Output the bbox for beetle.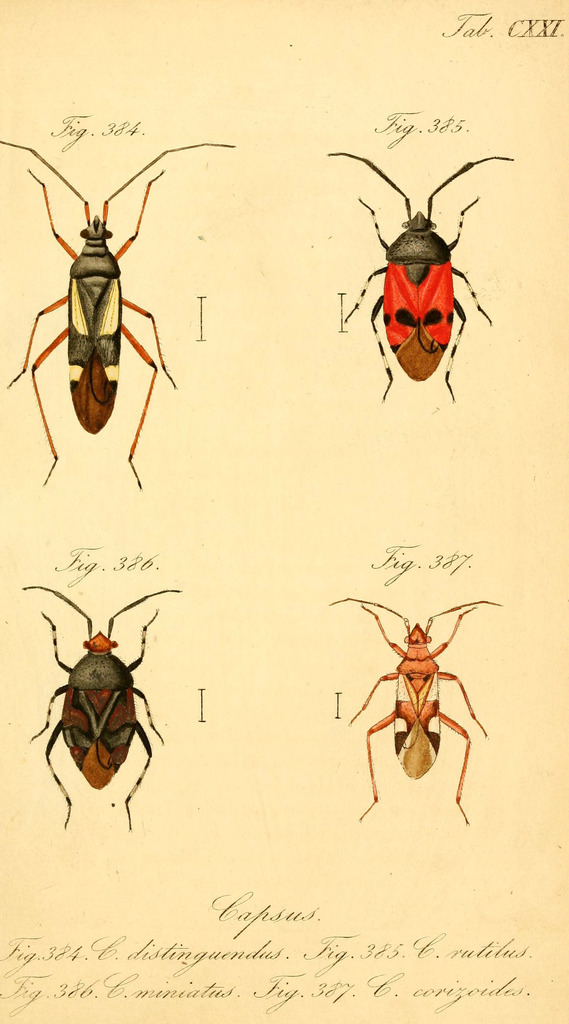
(x1=24, y1=582, x2=177, y2=827).
